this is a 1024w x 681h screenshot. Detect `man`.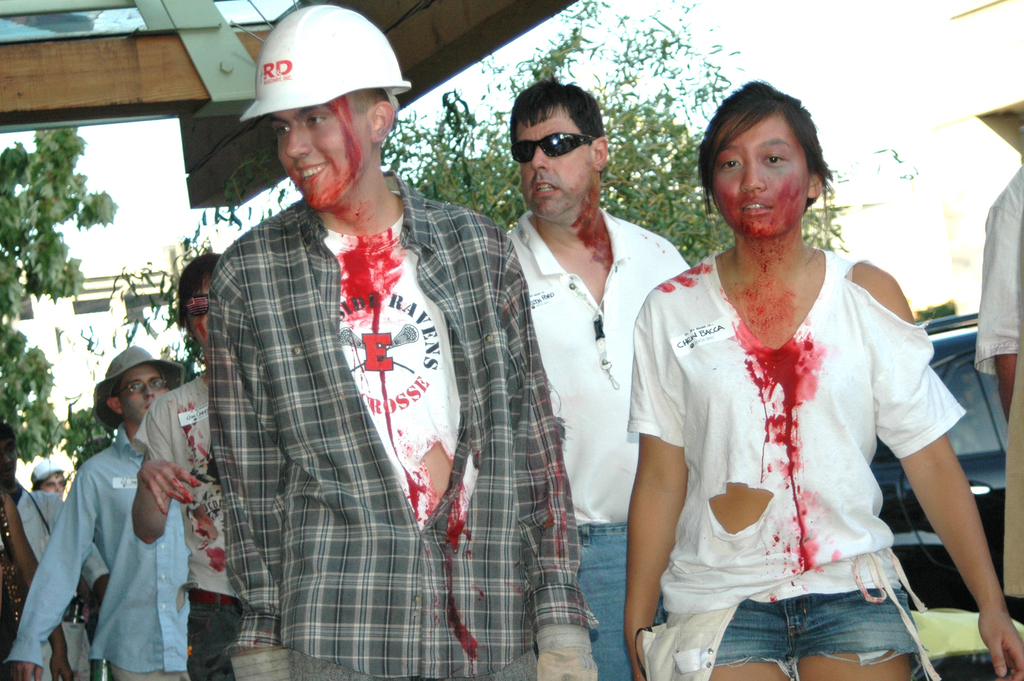
bbox(0, 420, 113, 680).
